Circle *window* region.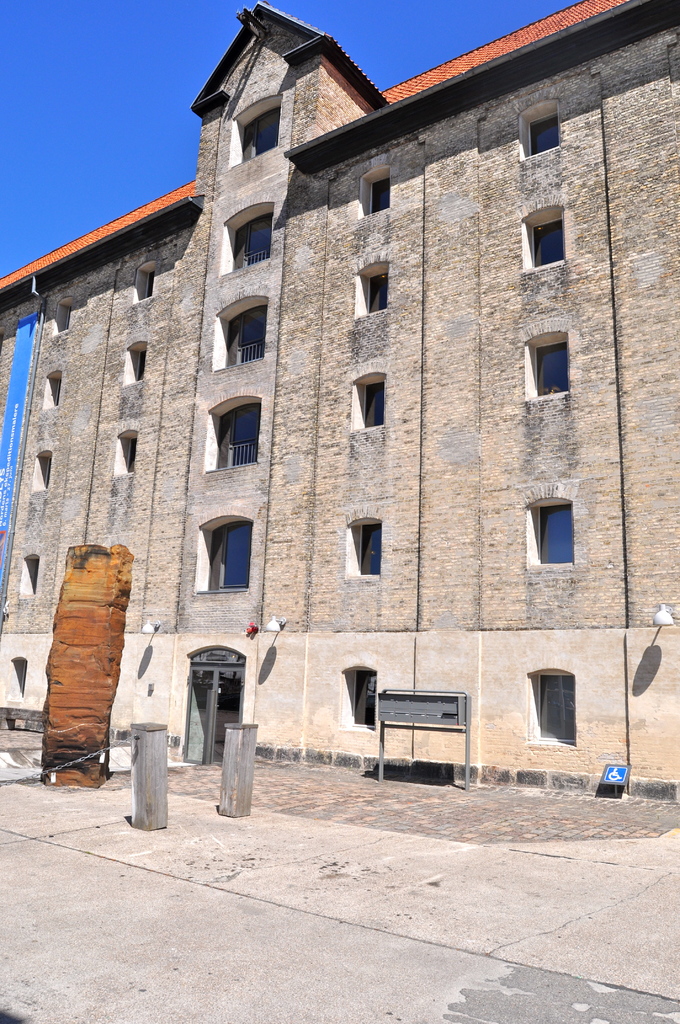
Region: box=[341, 514, 381, 582].
